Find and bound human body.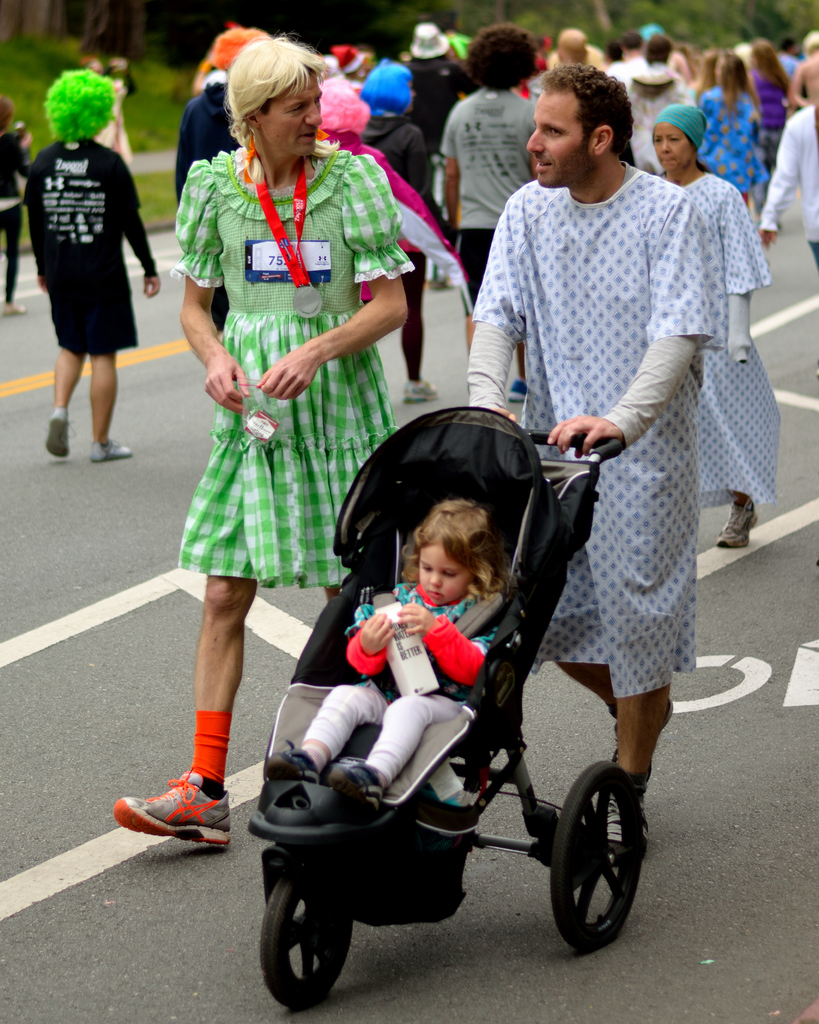
Bound: rect(556, 33, 590, 68).
